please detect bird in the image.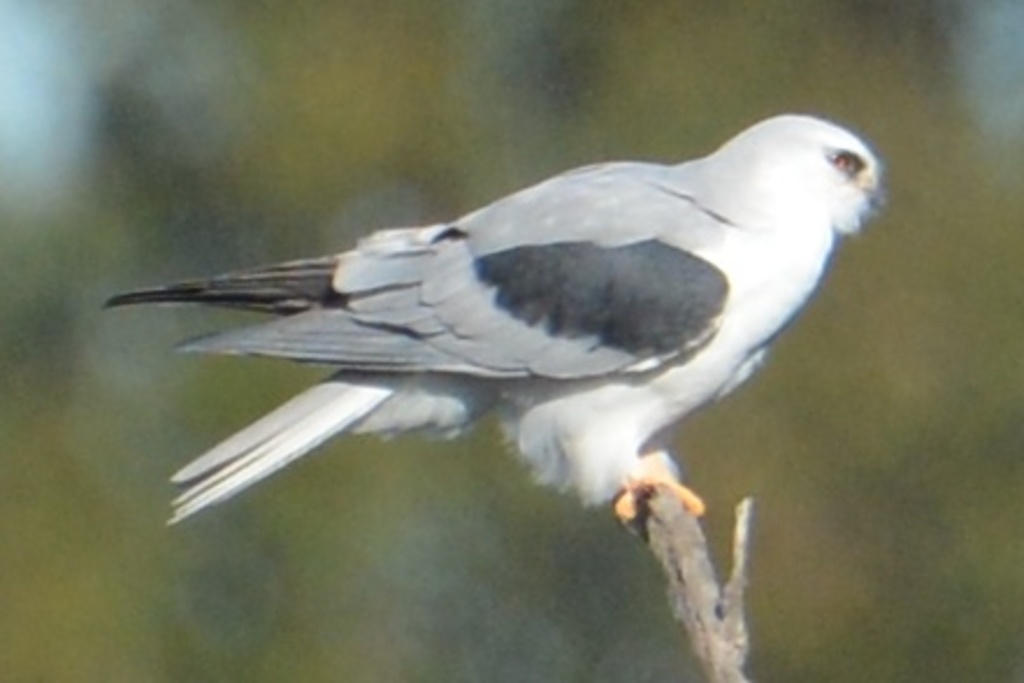
bbox(98, 116, 952, 530).
